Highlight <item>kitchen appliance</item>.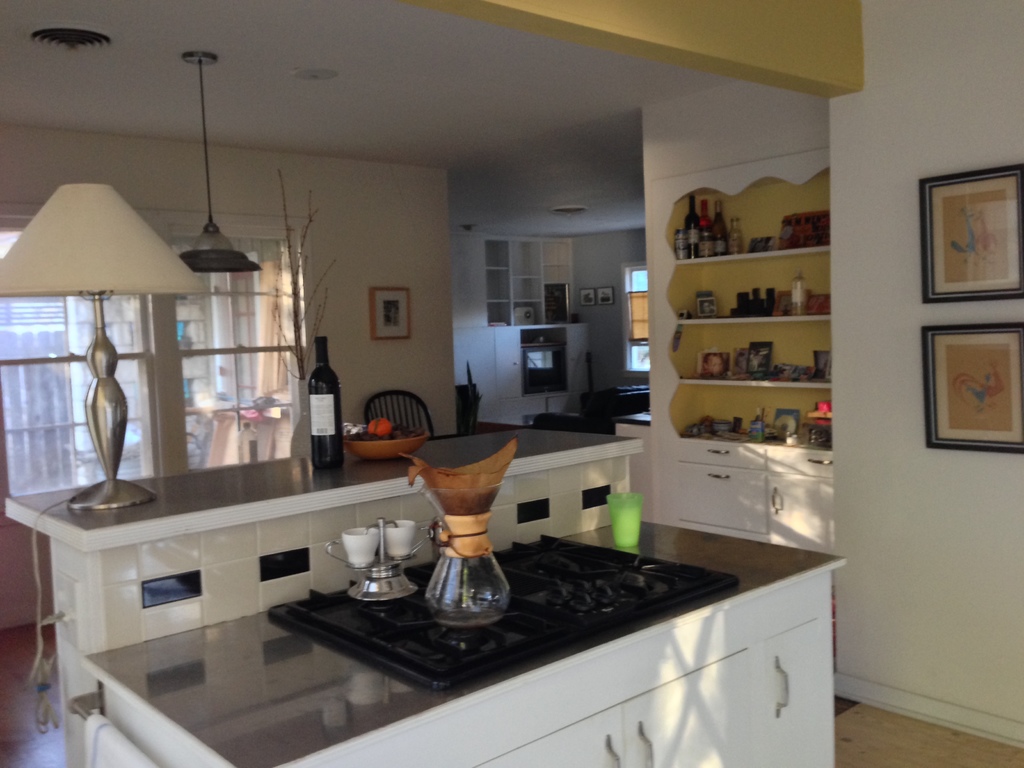
Highlighted region: region(342, 516, 413, 565).
